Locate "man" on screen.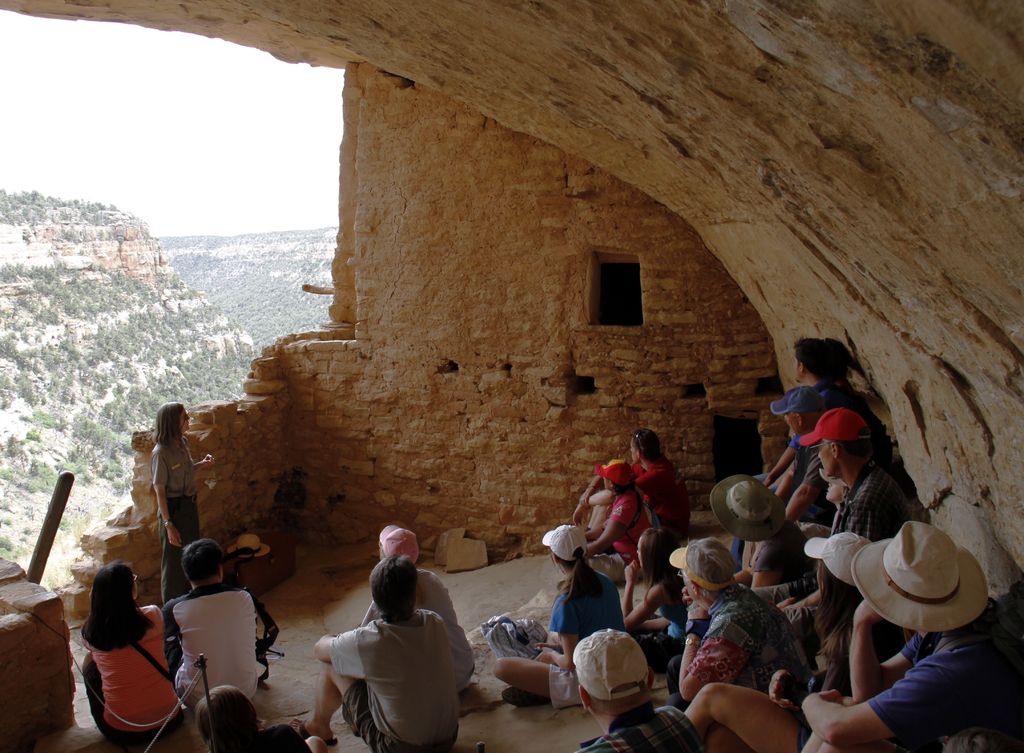
On screen at box(793, 409, 927, 581).
